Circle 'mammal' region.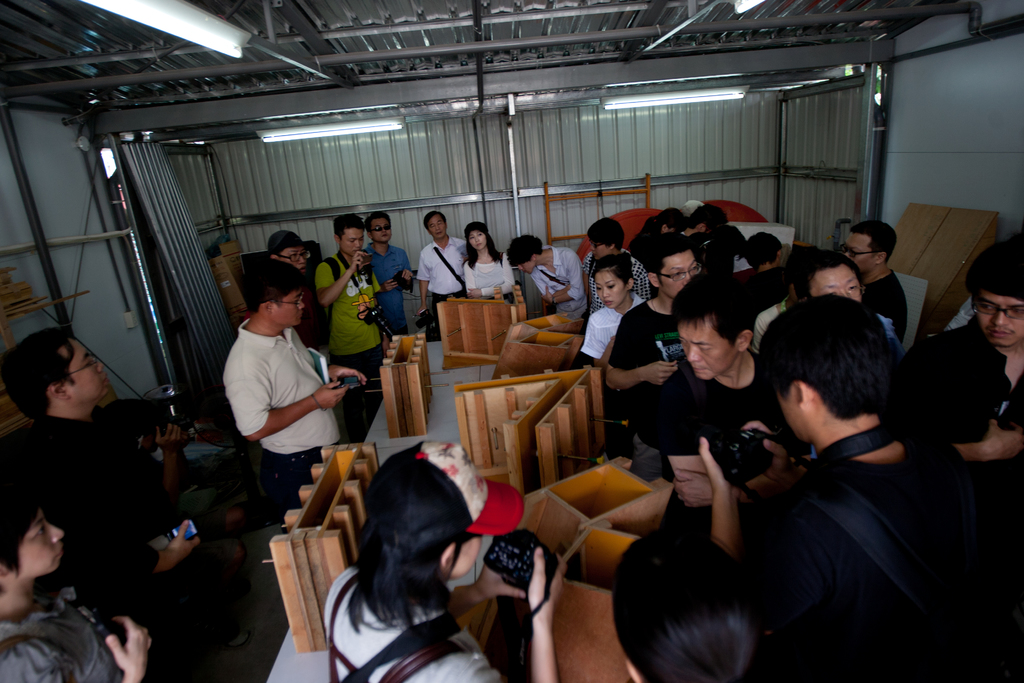
Region: pyautogui.locateOnScreen(672, 204, 726, 236).
